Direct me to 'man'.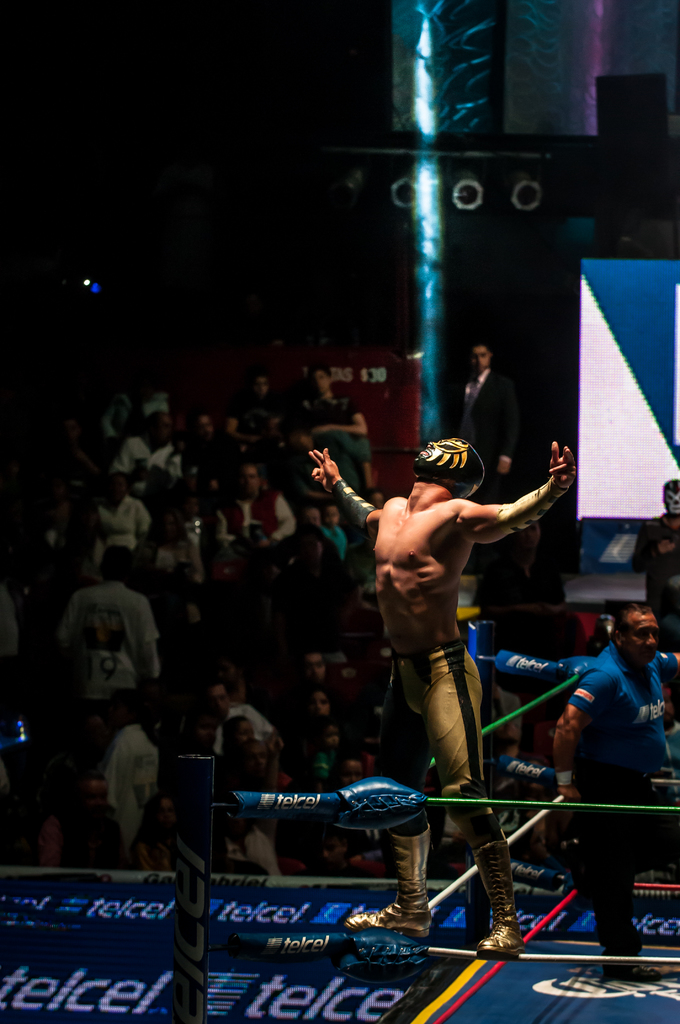
Direction: box=[115, 787, 194, 879].
